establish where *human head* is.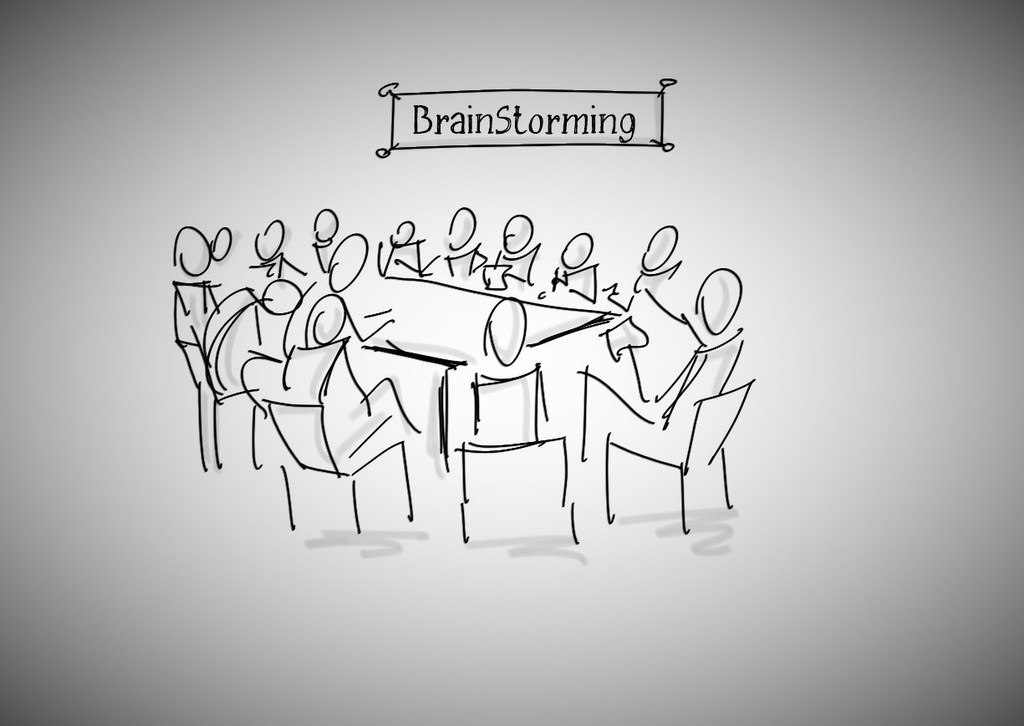
Established at <region>563, 231, 594, 270</region>.
